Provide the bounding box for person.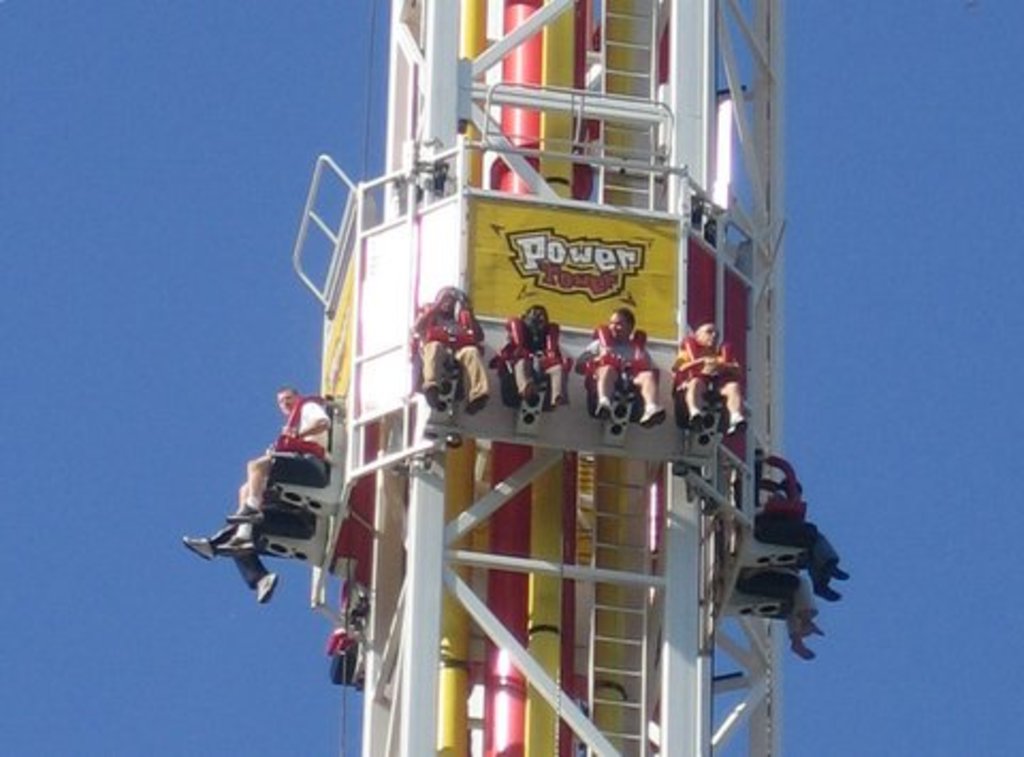
pyautogui.locateOnScreen(766, 473, 853, 608).
